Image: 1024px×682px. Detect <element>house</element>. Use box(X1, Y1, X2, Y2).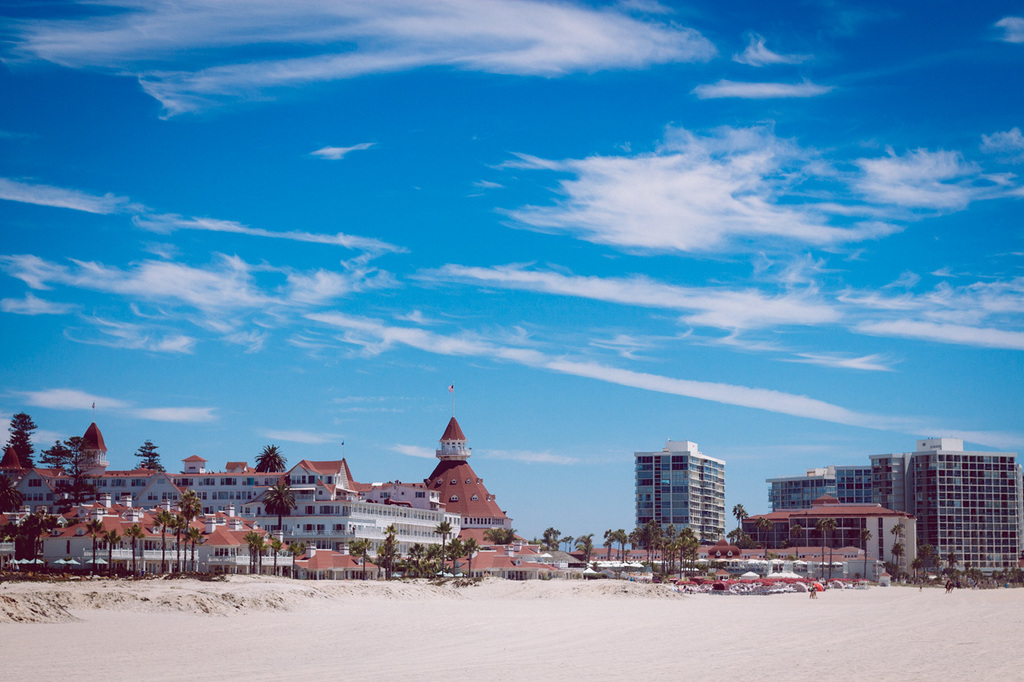
box(765, 468, 836, 507).
